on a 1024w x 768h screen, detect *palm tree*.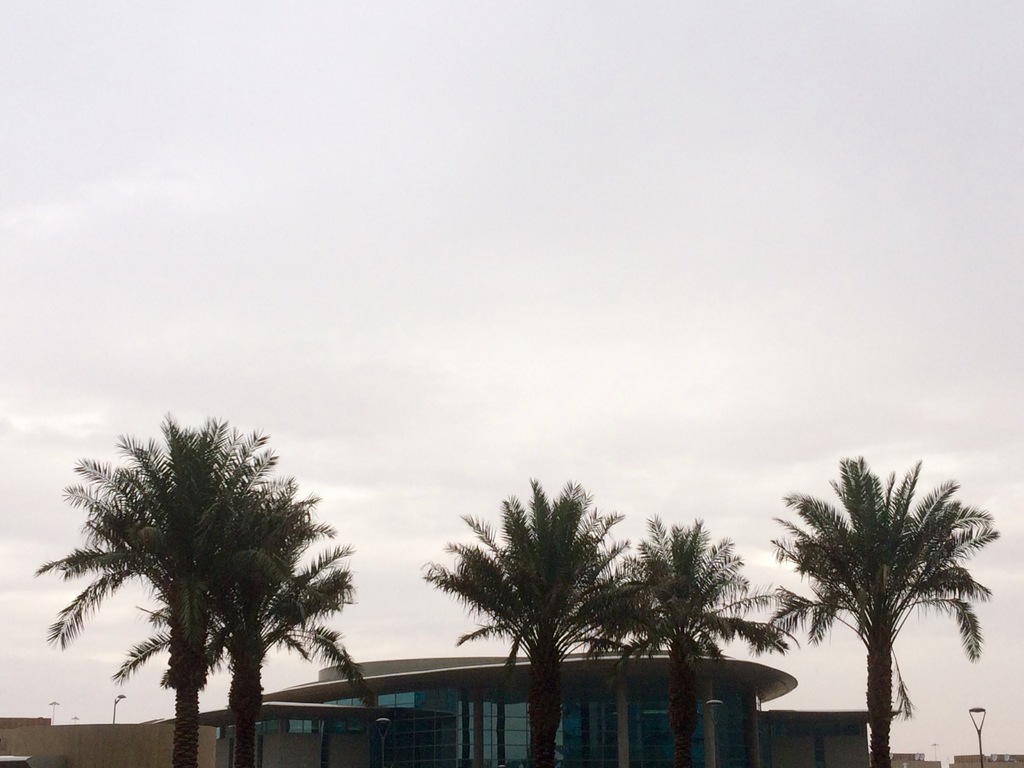
[421,472,665,767].
